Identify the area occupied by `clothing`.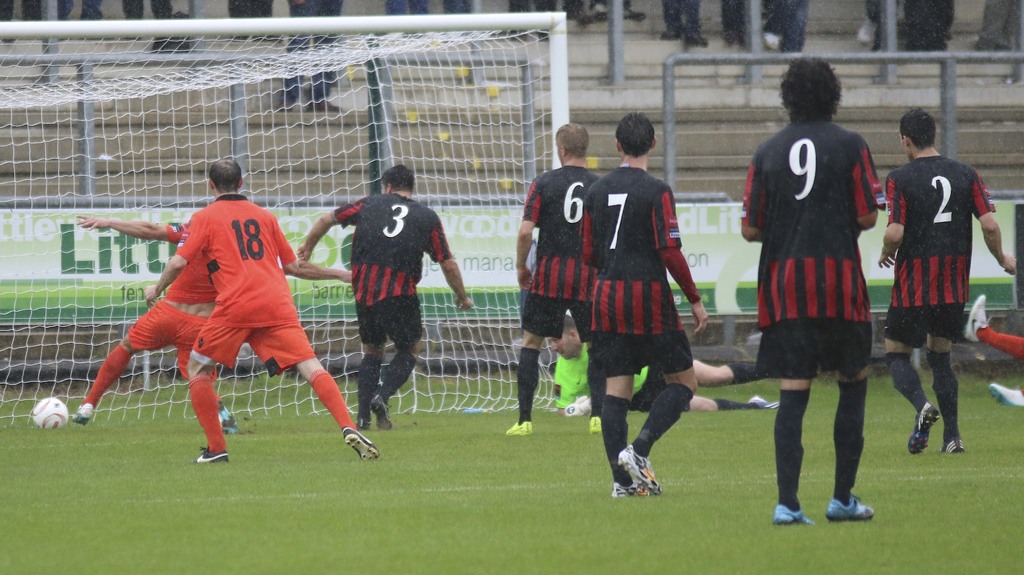
Area: rect(381, 345, 419, 403).
